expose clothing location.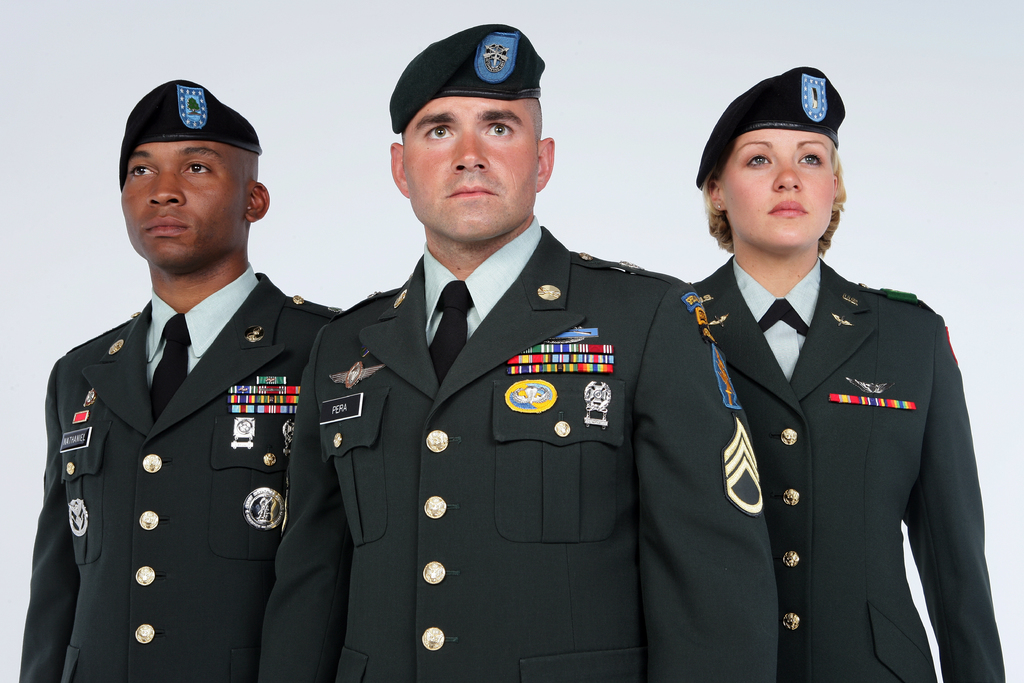
Exposed at box=[18, 263, 337, 682].
